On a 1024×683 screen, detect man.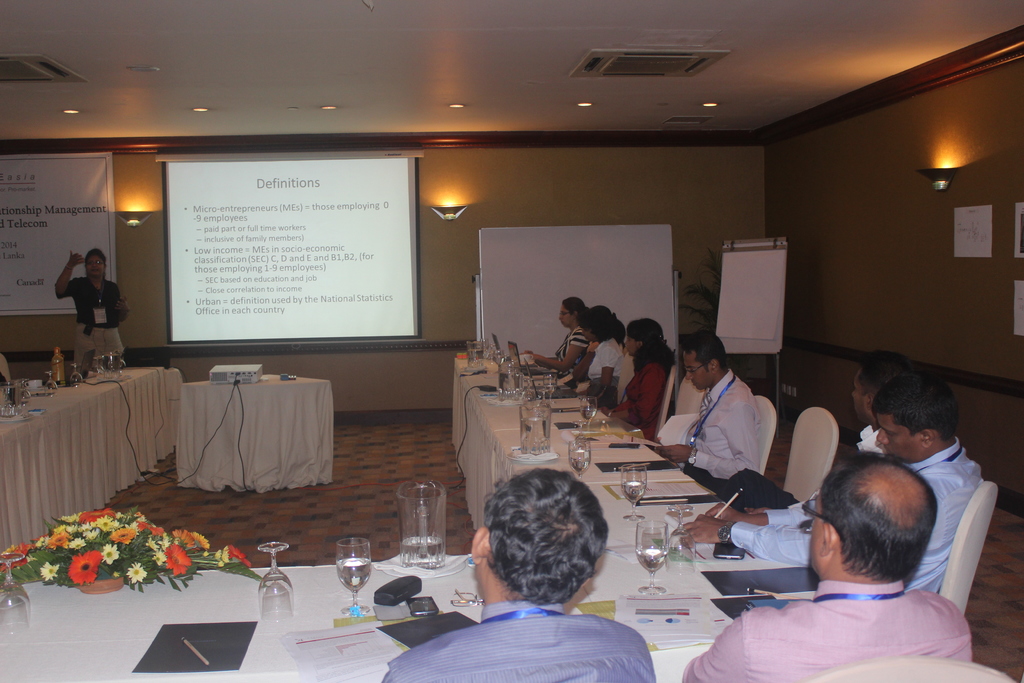
742 350 913 516.
